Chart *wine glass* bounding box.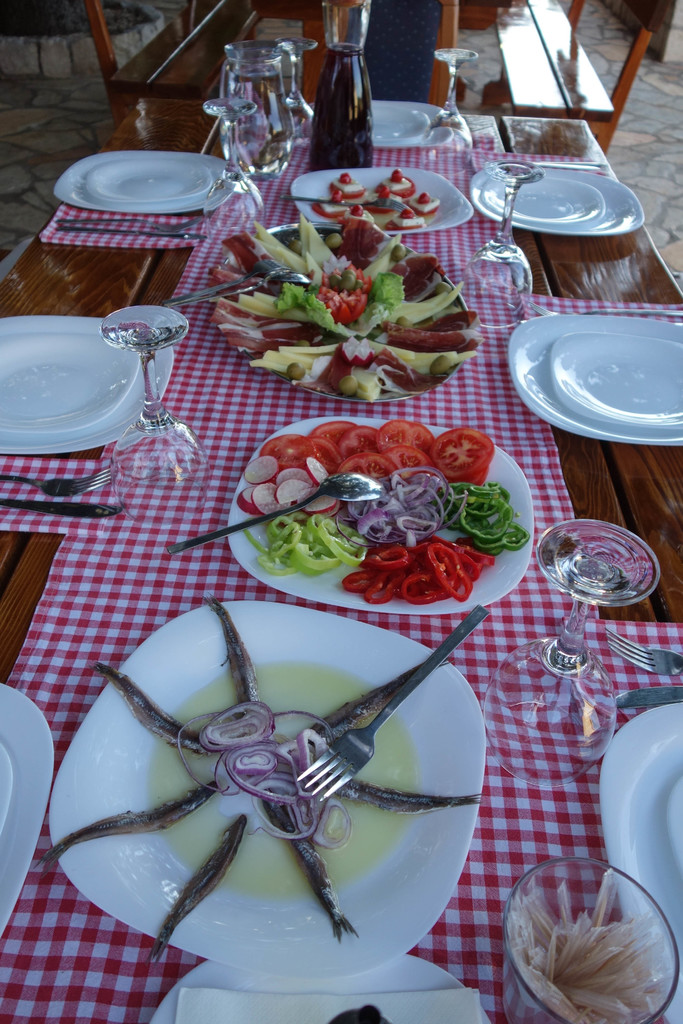
Charted: locate(198, 104, 268, 243).
